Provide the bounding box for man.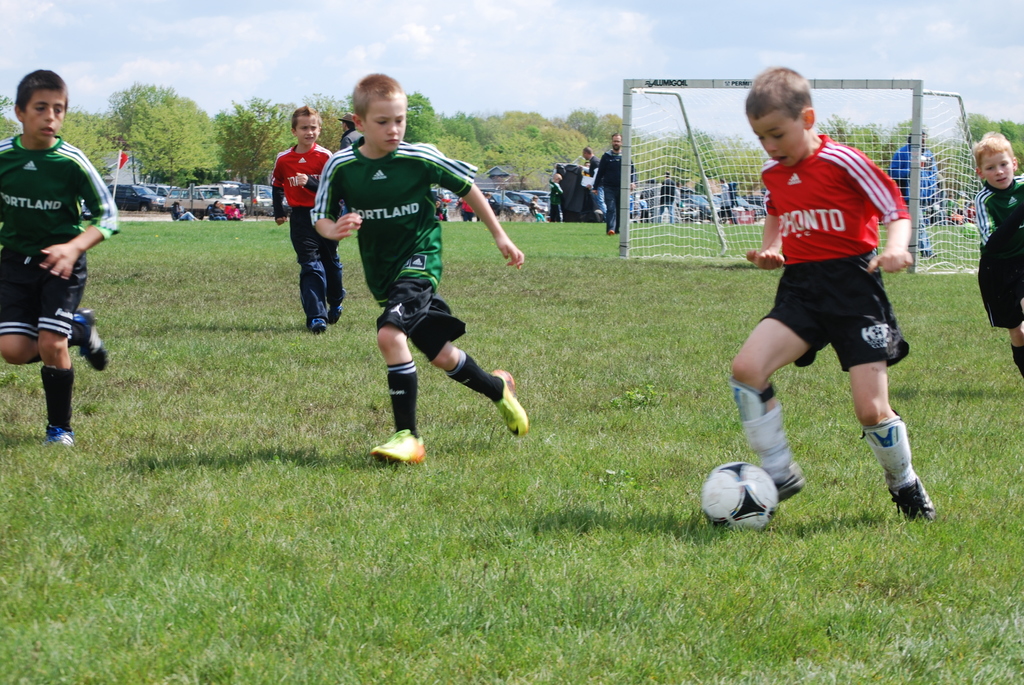
x1=657 y1=173 x2=682 y2=230.
